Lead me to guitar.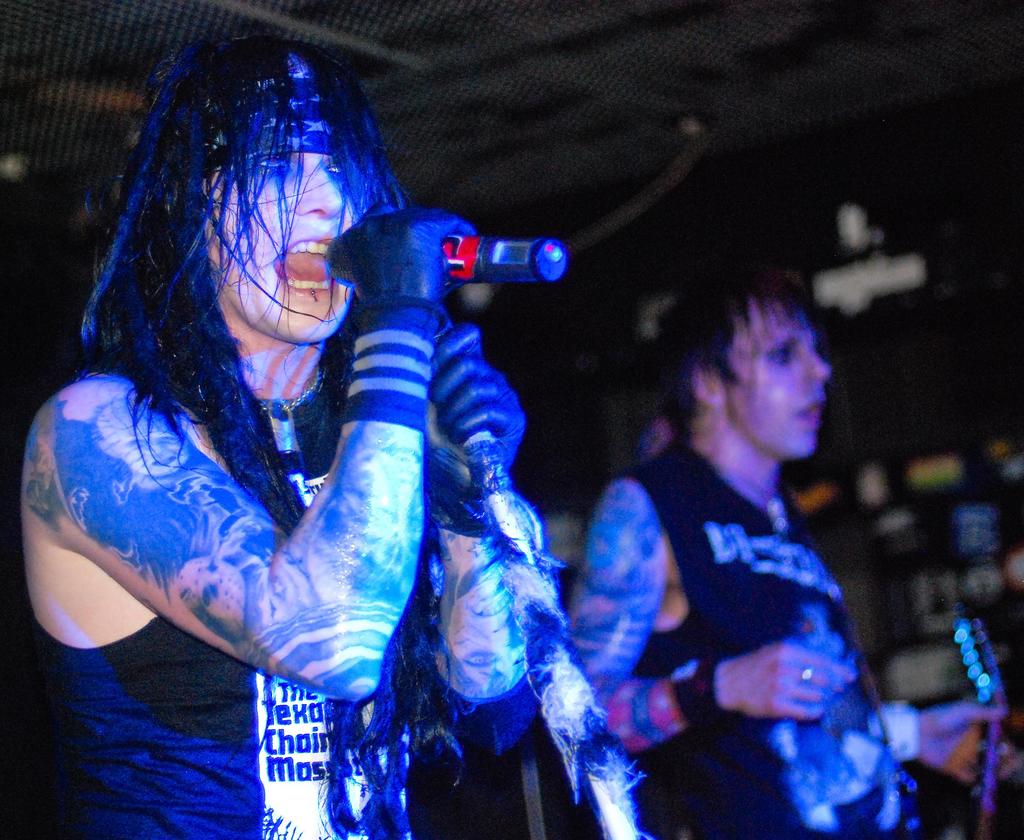
Lead to left=943, top=615, right=1023, bottom=812.
